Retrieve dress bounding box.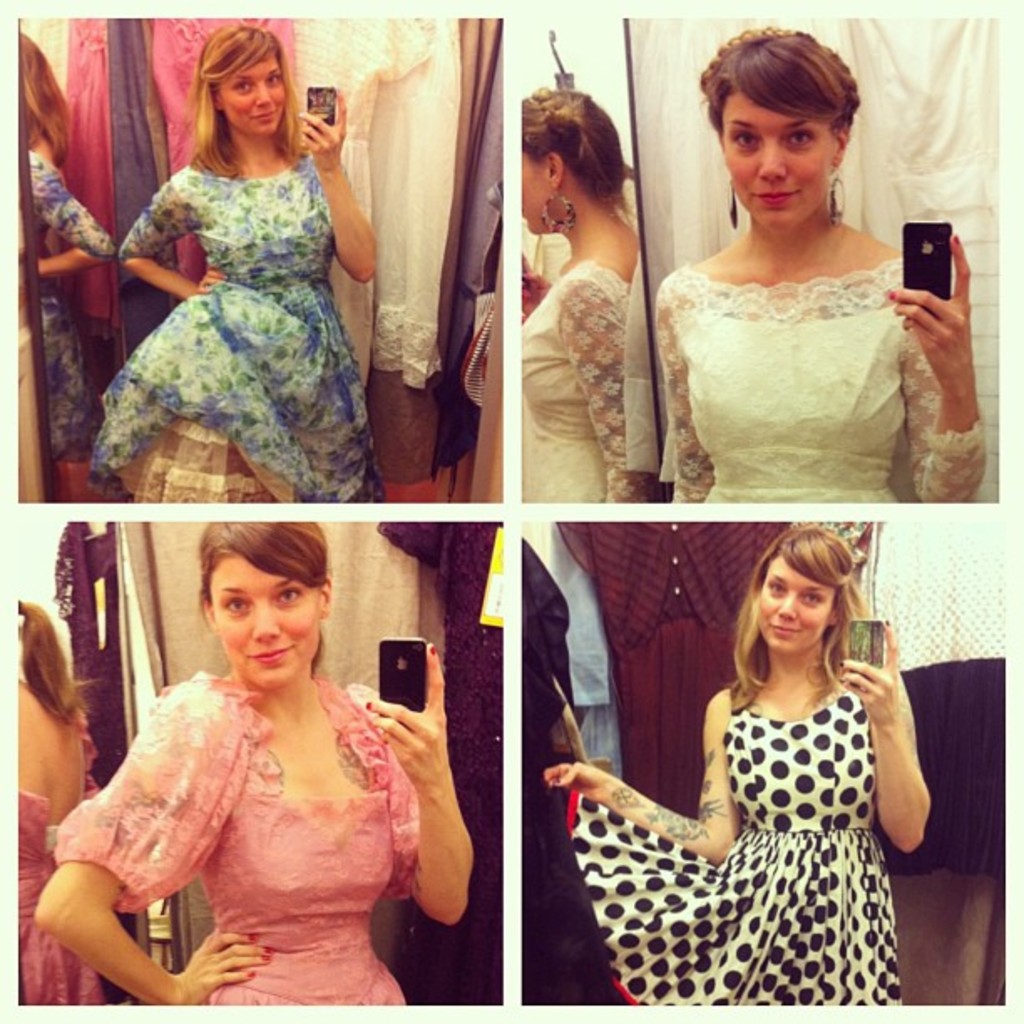
Bounding box: [156,8,300,281].
